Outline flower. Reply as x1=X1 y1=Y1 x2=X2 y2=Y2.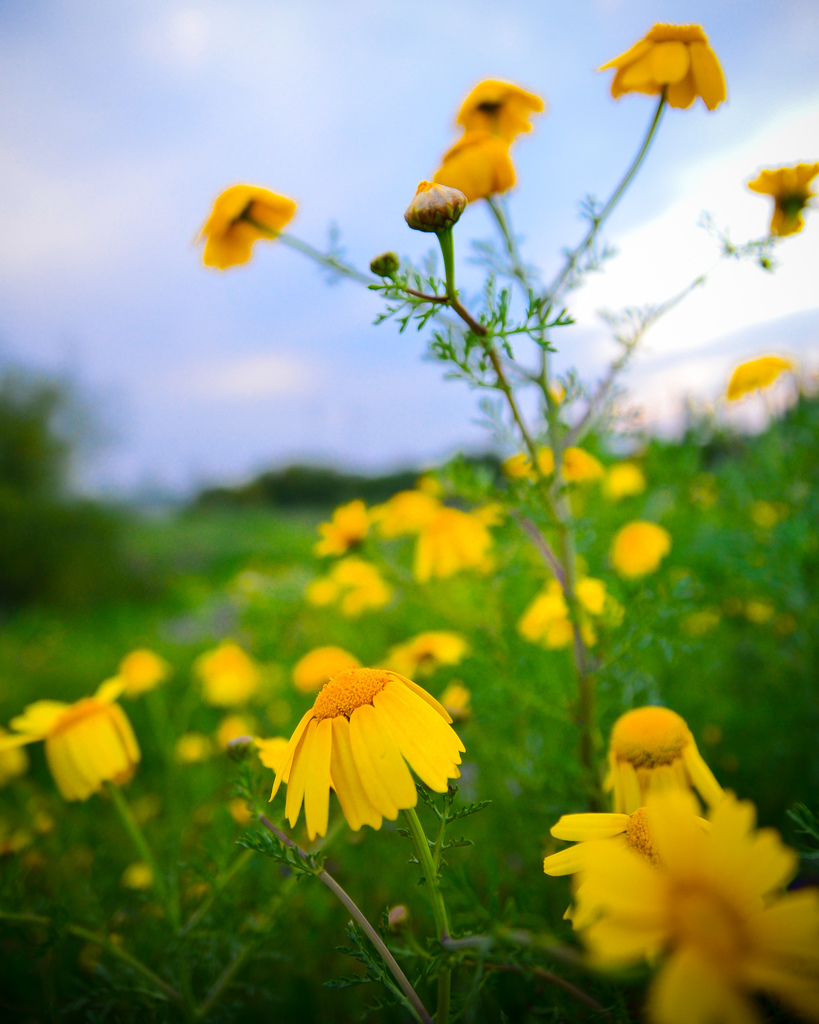
x1=217 y1=716 x2=287 y2=755.
